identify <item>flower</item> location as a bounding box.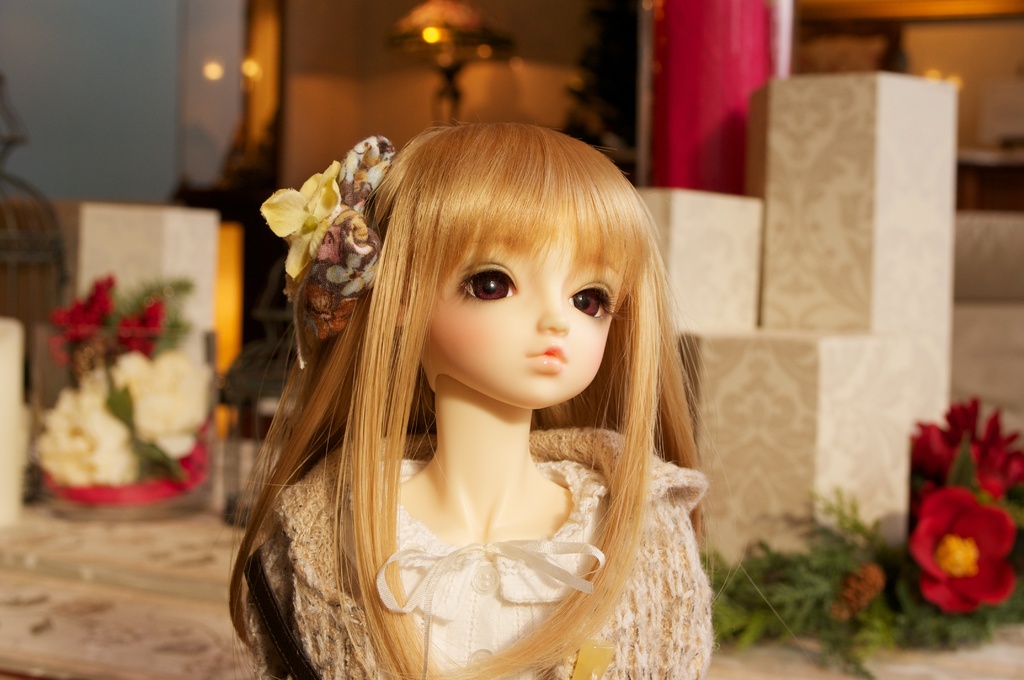
bbox=(260, 163, 344, 278).
